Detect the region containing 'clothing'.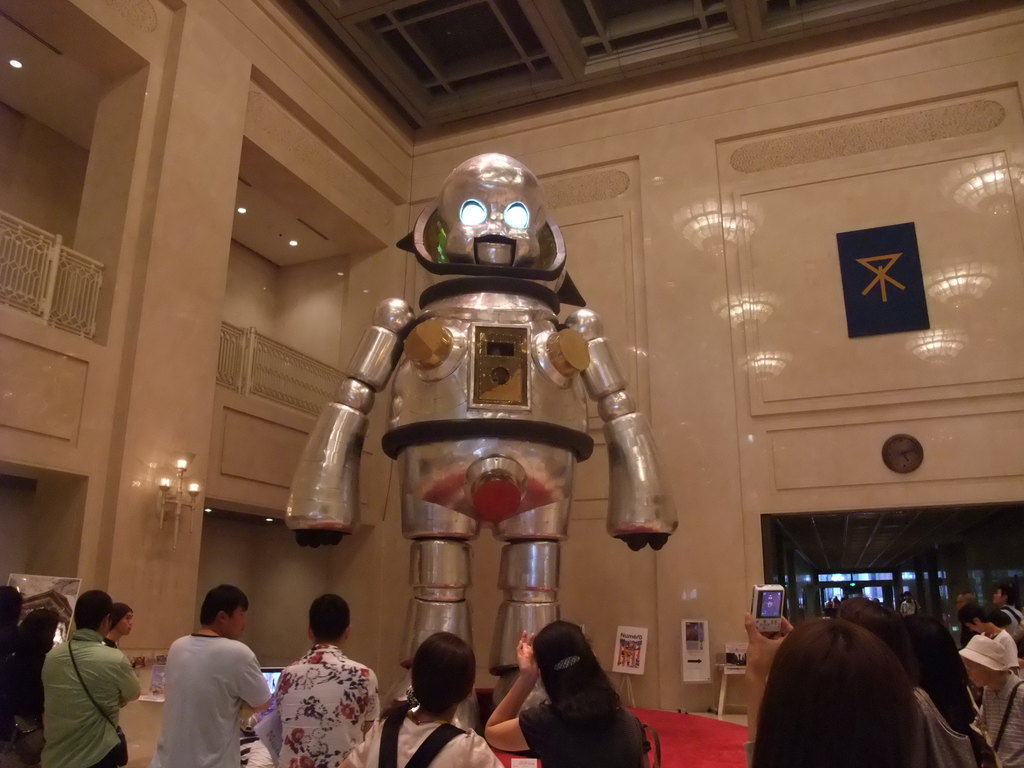
[516, 691, 637, 762].
